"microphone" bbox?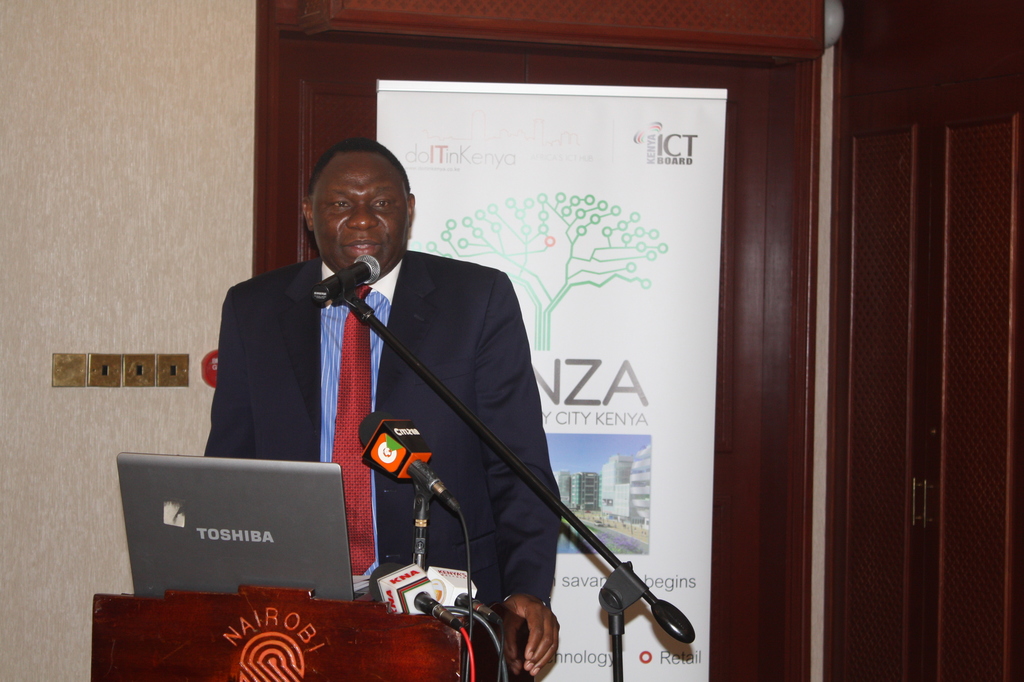
370/564/459/629
